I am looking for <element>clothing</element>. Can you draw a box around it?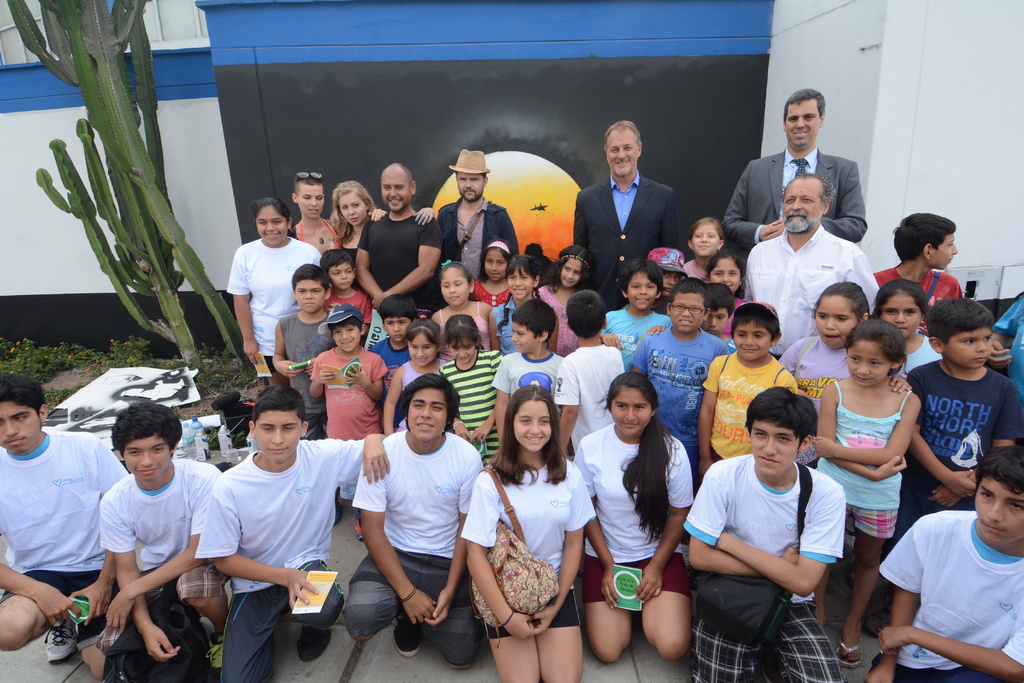
Sure, the bounding box is bbox=[884, 485, 1018, 663].
